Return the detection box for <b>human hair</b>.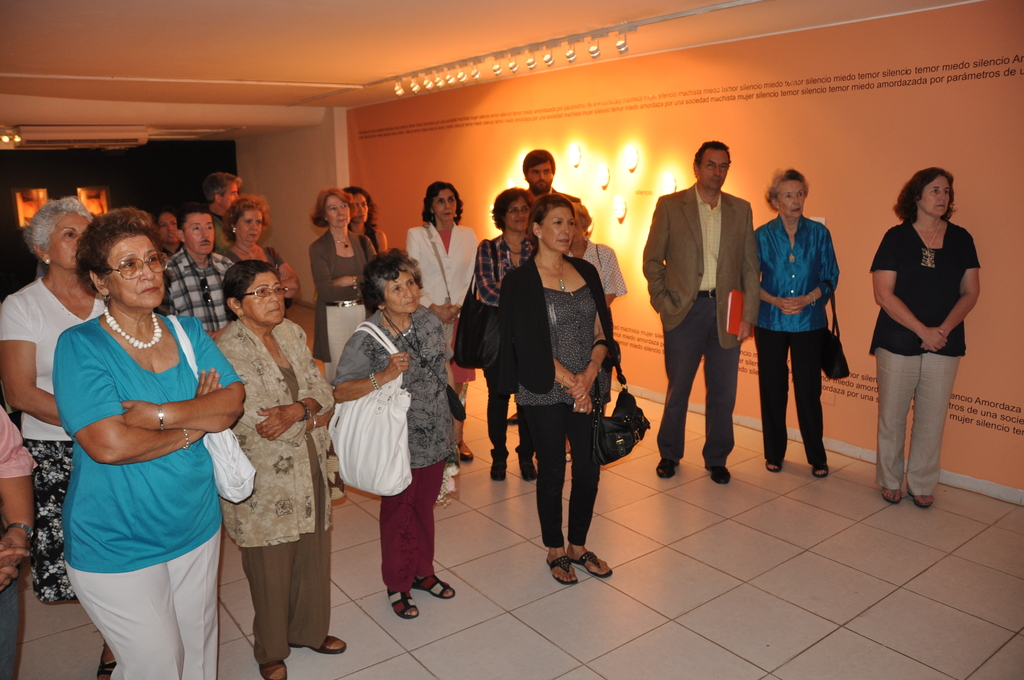
x1=761, y1=162, x2=806, y2=209.
